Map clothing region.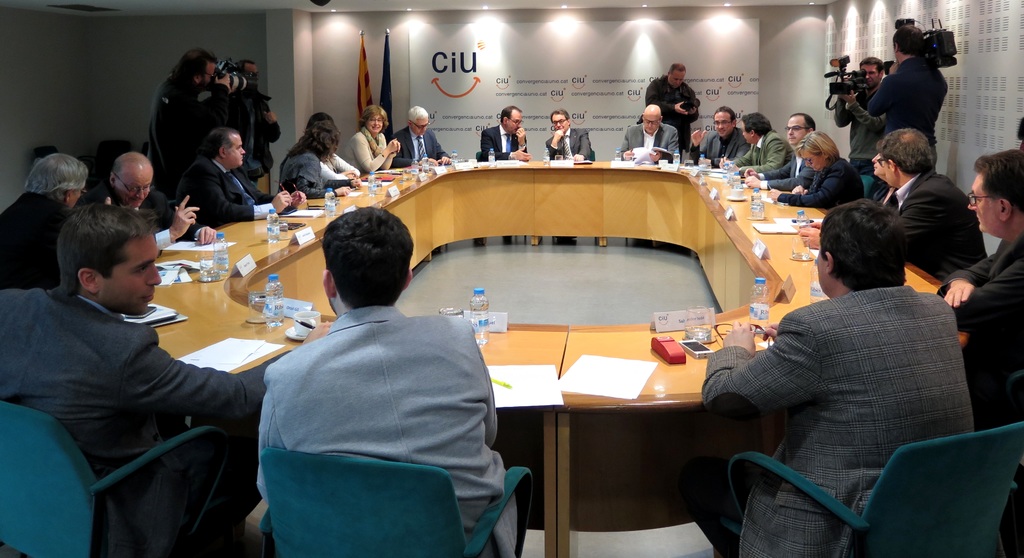
Mapped to select_region(483, 121, 527, 161).
